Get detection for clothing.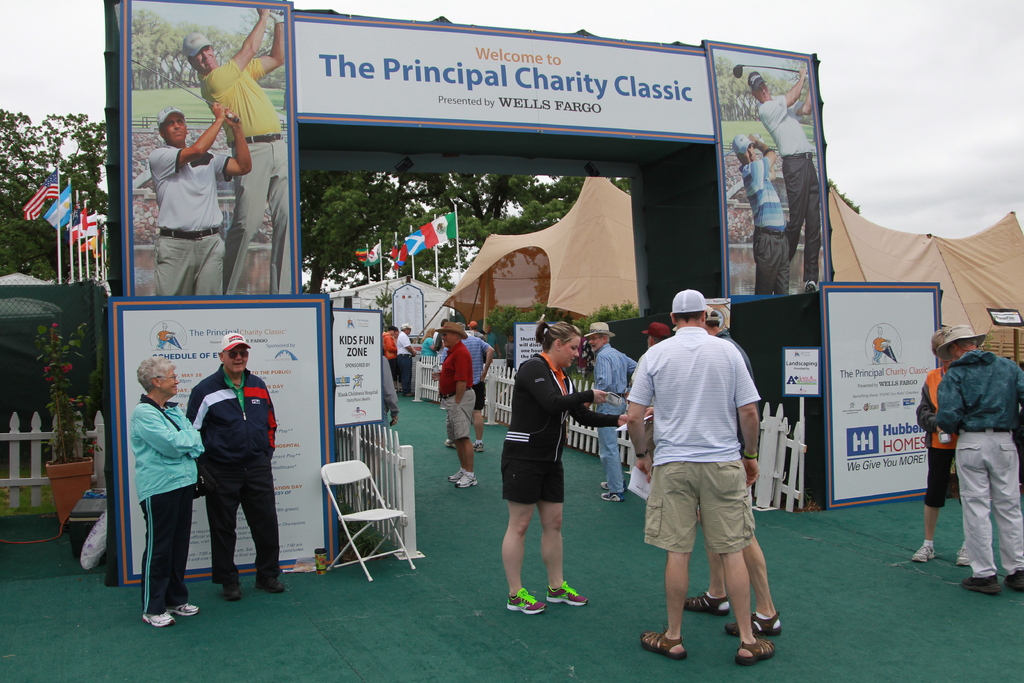
Detection: [132,399,206,611].
